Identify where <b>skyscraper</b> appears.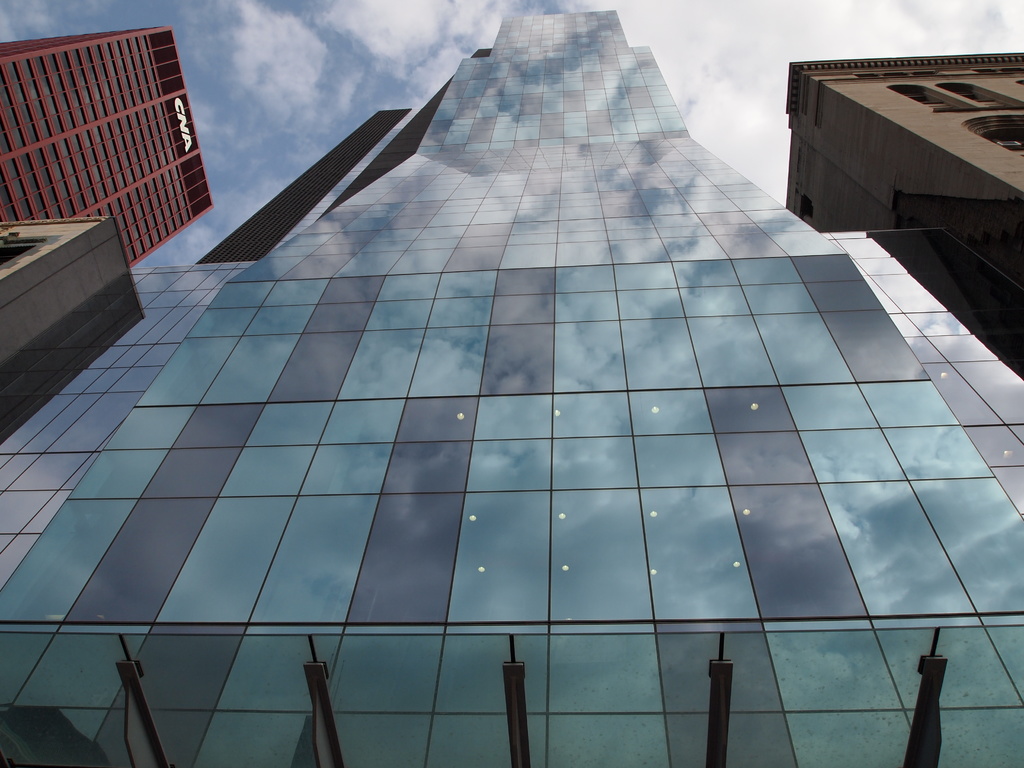
Appears at select_region(0, 11, 1023, 767).
